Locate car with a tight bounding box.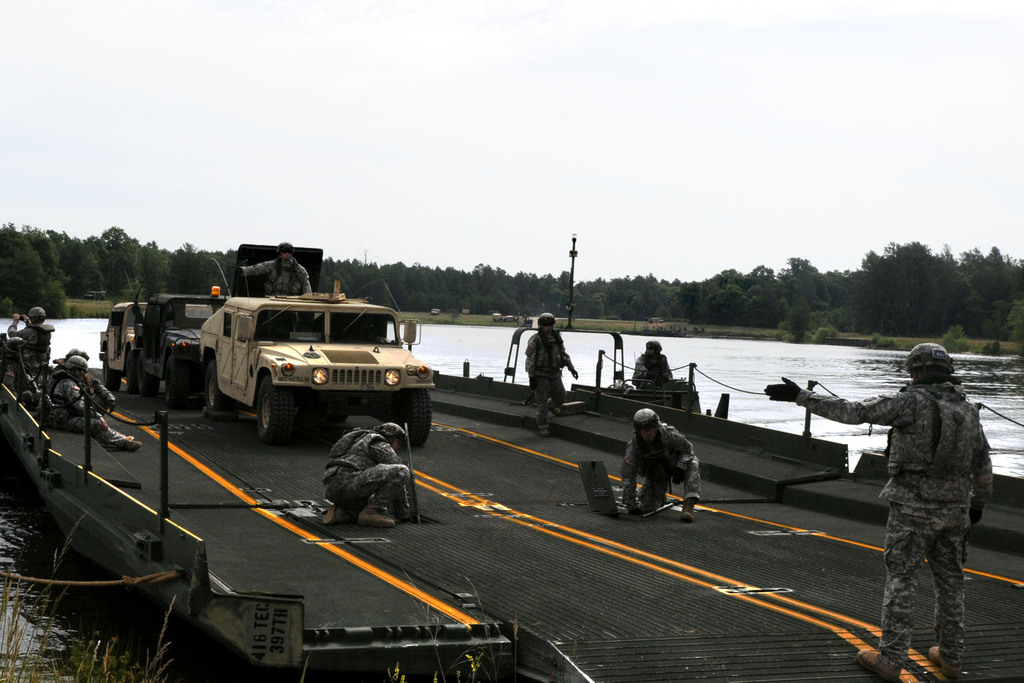
<region>92, 297, 147, 391</region>.
